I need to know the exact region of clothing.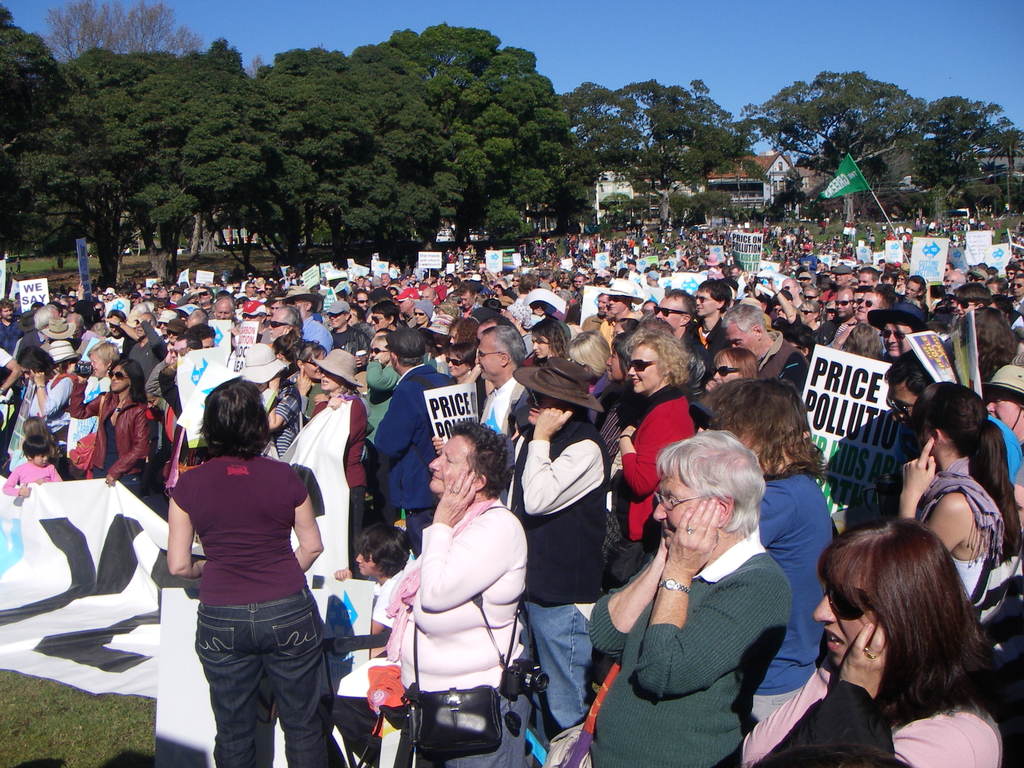
Region: bbox=[746, 675, 1005, 767].
